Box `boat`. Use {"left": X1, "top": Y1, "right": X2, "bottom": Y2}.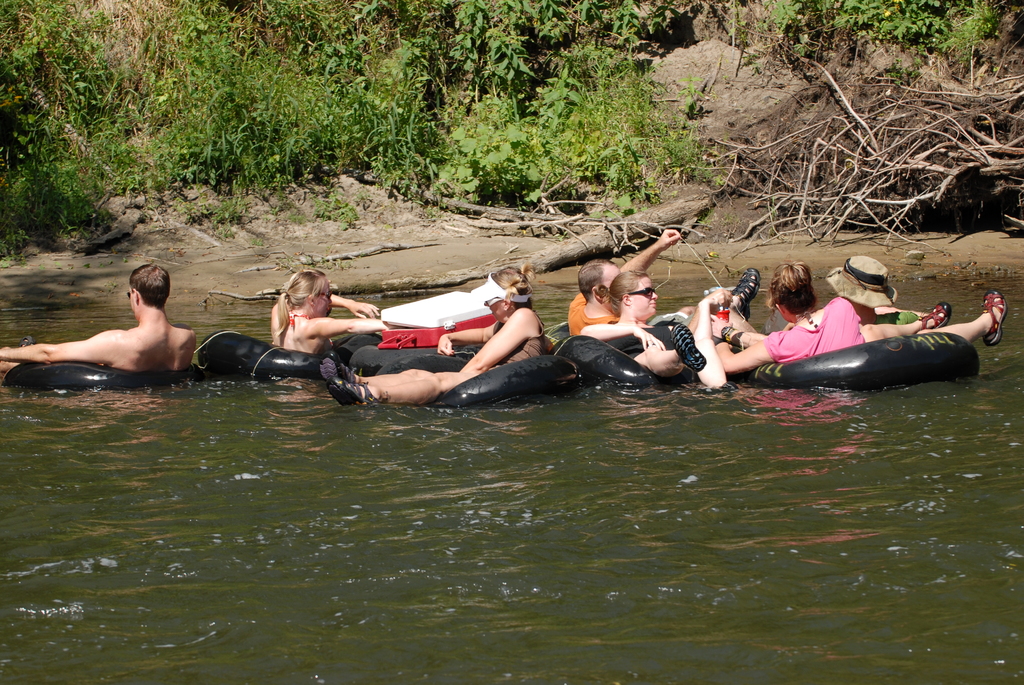
{"left": 740, "top": 330, "right": 982, "bottom": 396}.
